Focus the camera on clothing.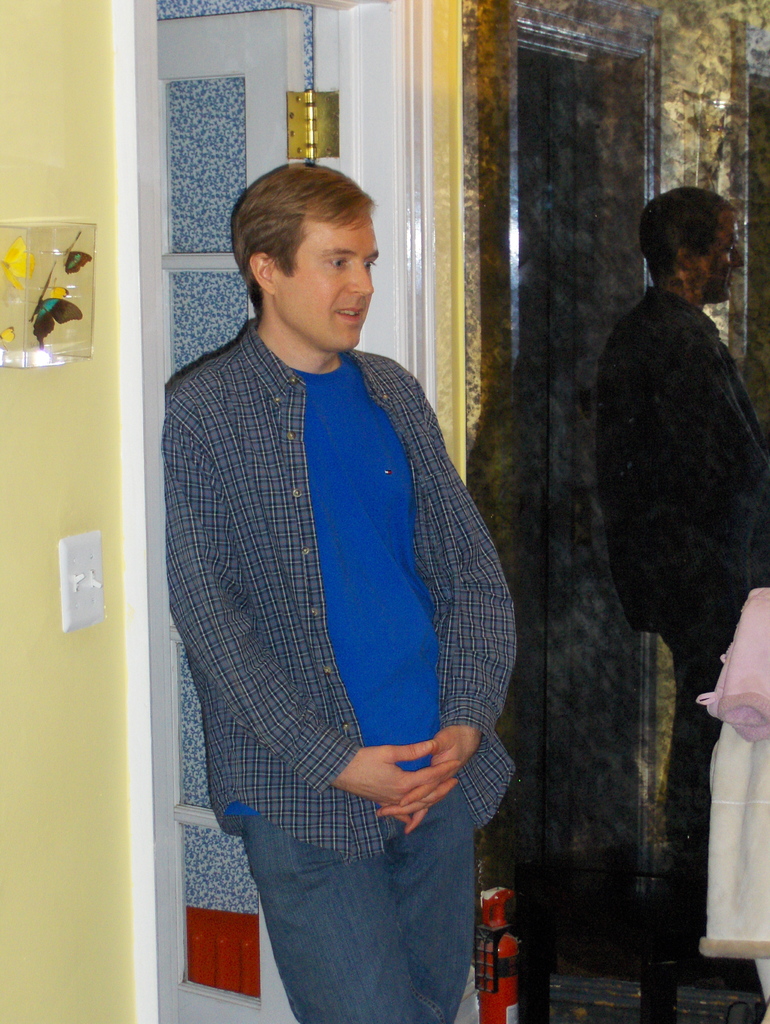
Focus region: bbox=[161, 291, 513, 931].
